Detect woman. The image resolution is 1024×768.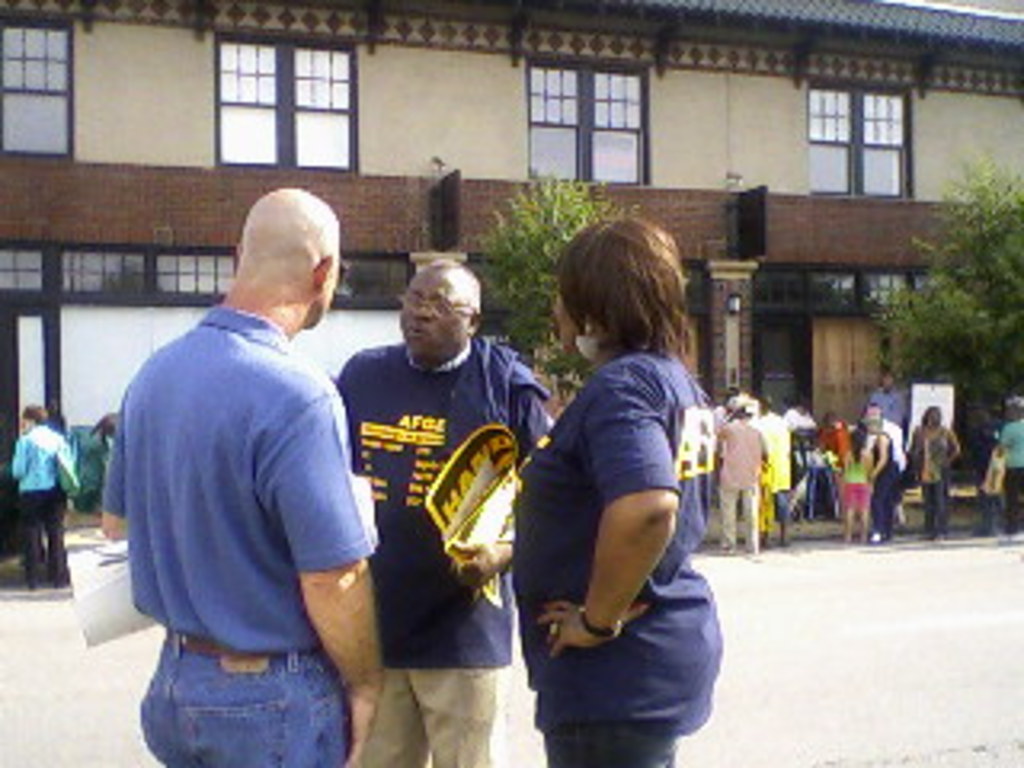
bbox=[518, 214, 730, 765].
